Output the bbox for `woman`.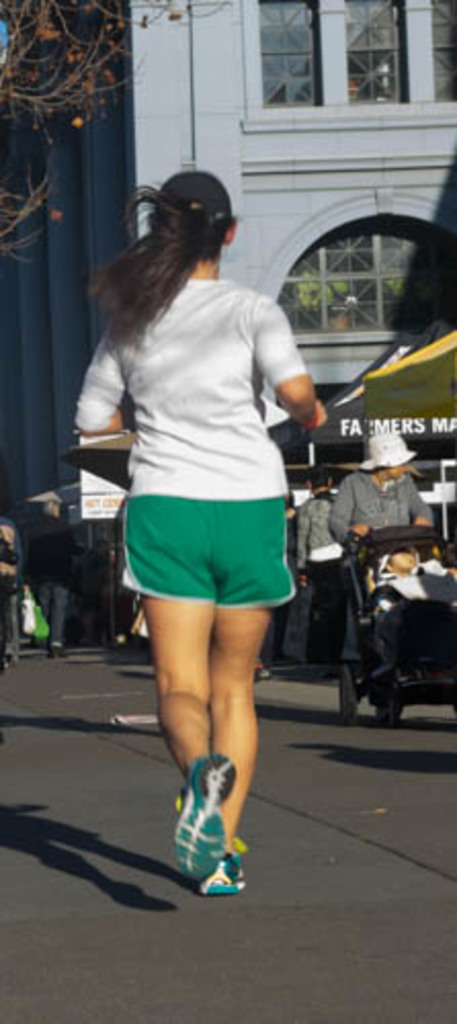
BBox(74, 174, 328, 858).
